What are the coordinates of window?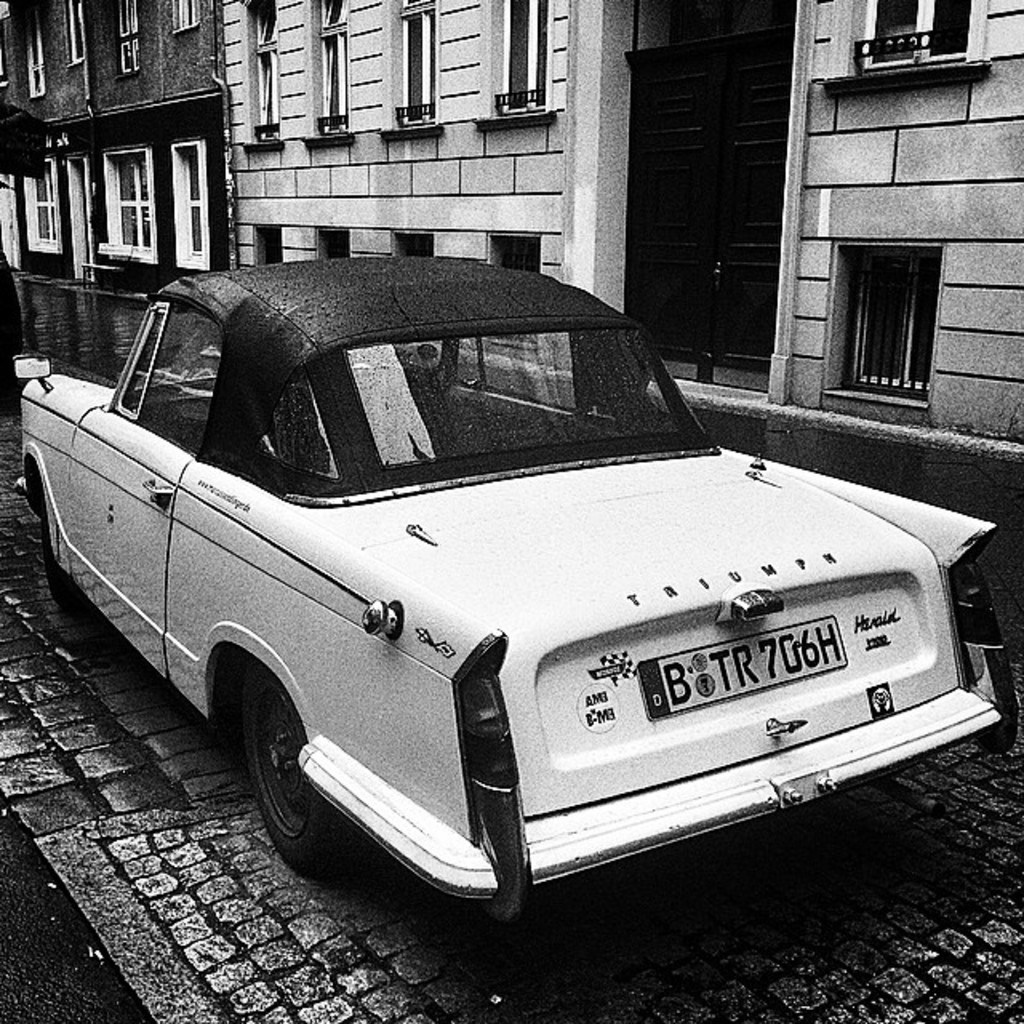
detection(250, 0, 280, 134).
